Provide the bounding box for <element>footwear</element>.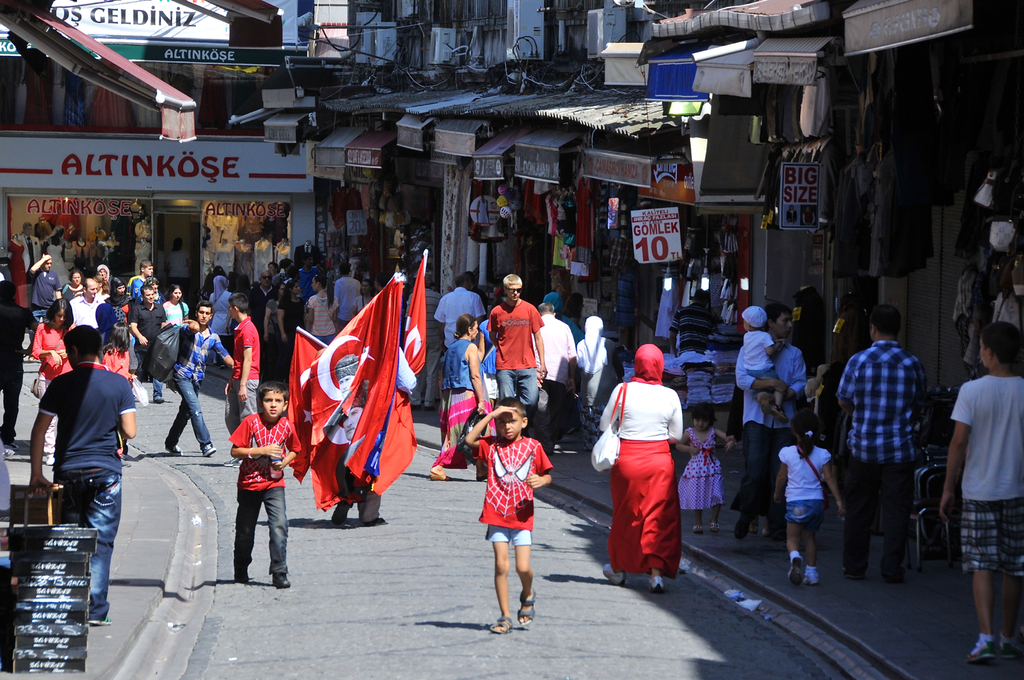
locate(711, 524, 721, 533).
